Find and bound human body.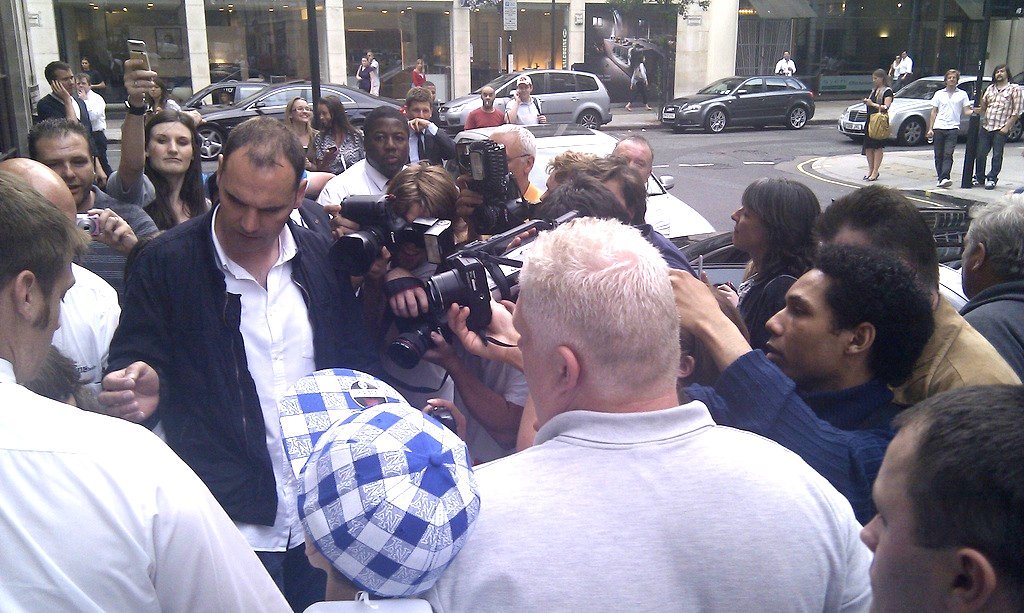
Bound: bbox=[863, 66, 895, 175].
